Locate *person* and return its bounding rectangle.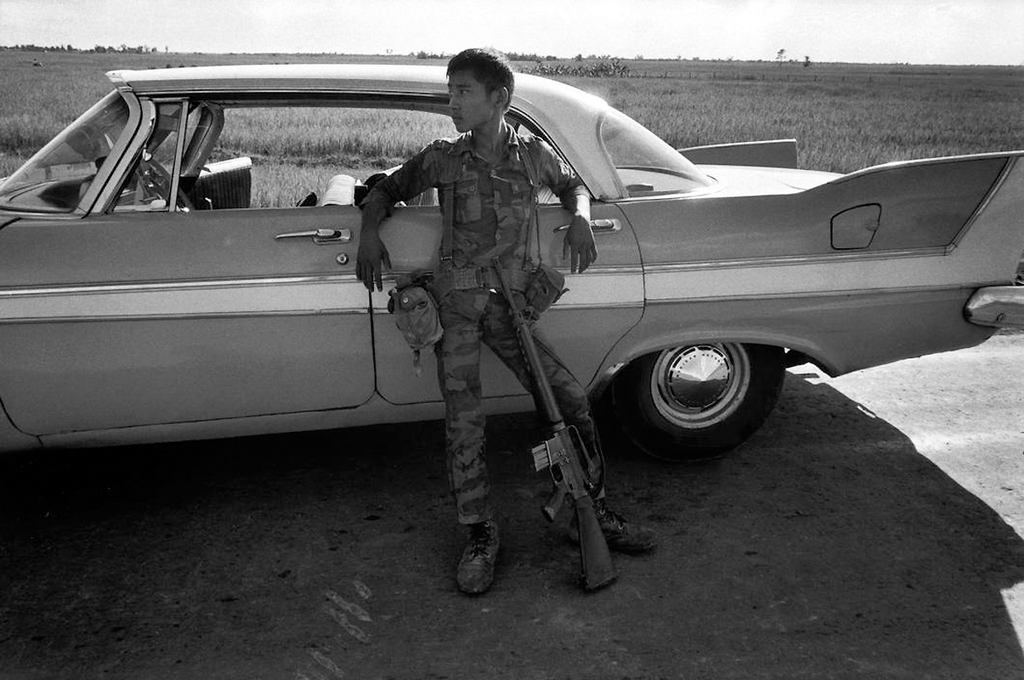
bbox=(386, 50, 584, 557).
